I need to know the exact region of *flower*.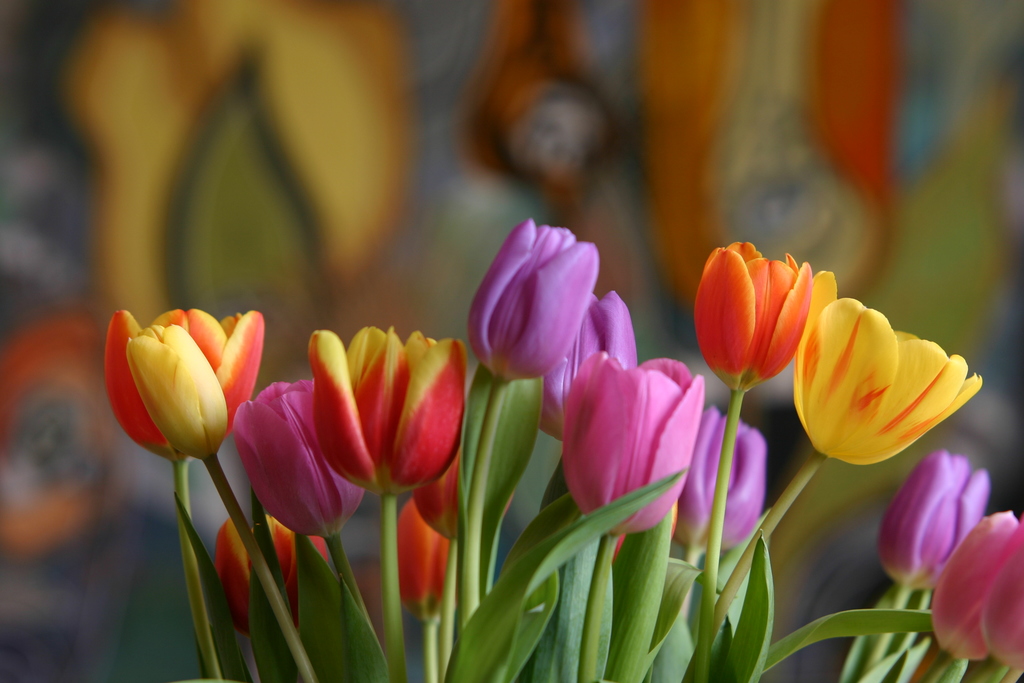
Region: bbox=(219, 520, 325, 642).
